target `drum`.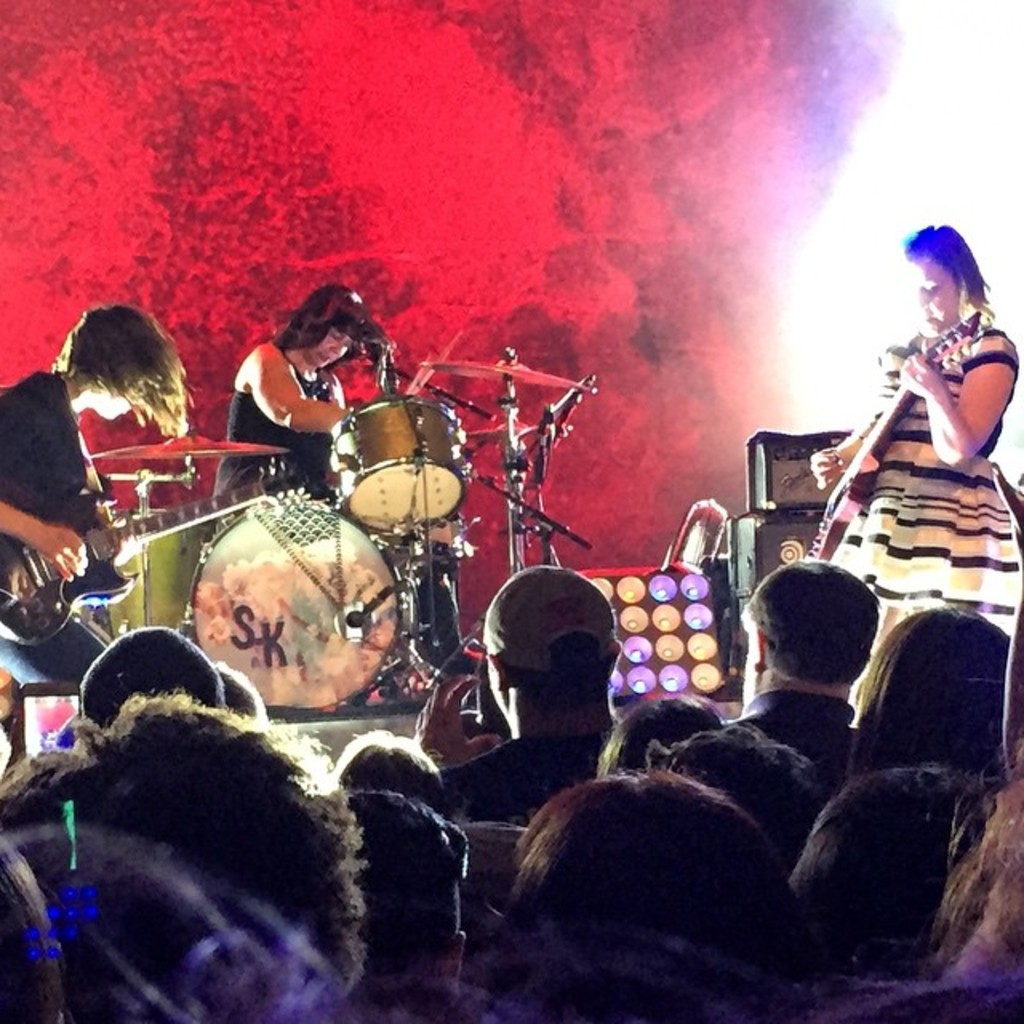
Target region: left=106, top=507, right=214, bottom=640.
